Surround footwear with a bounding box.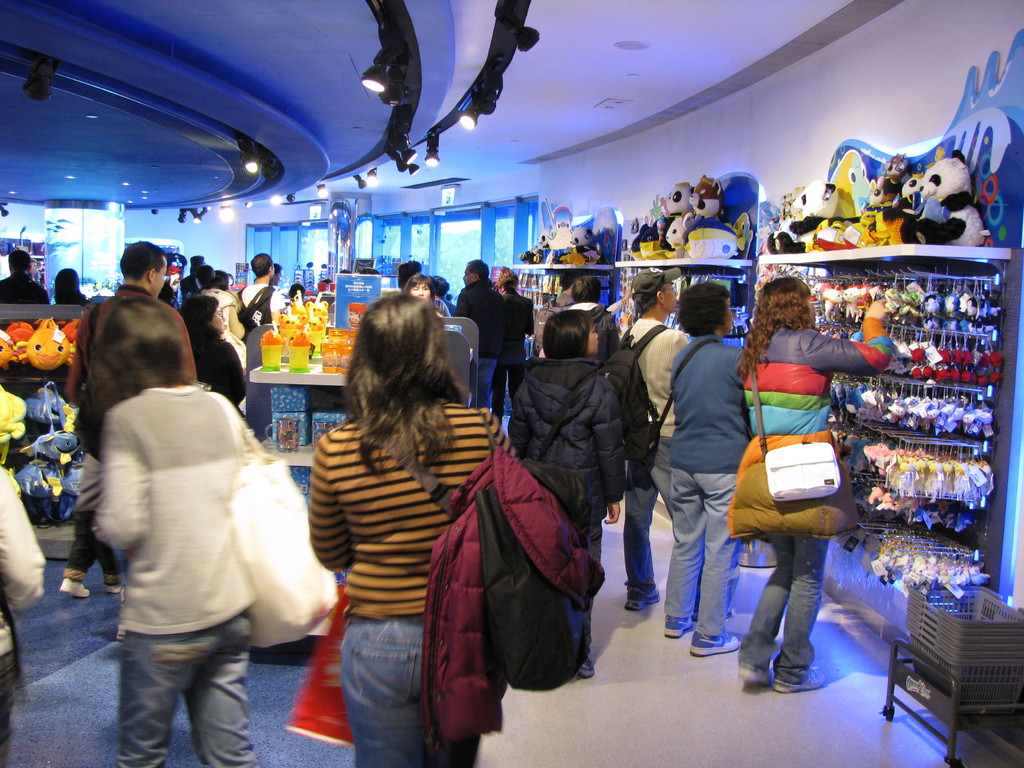
BBox(566, 664, 598, 678).
